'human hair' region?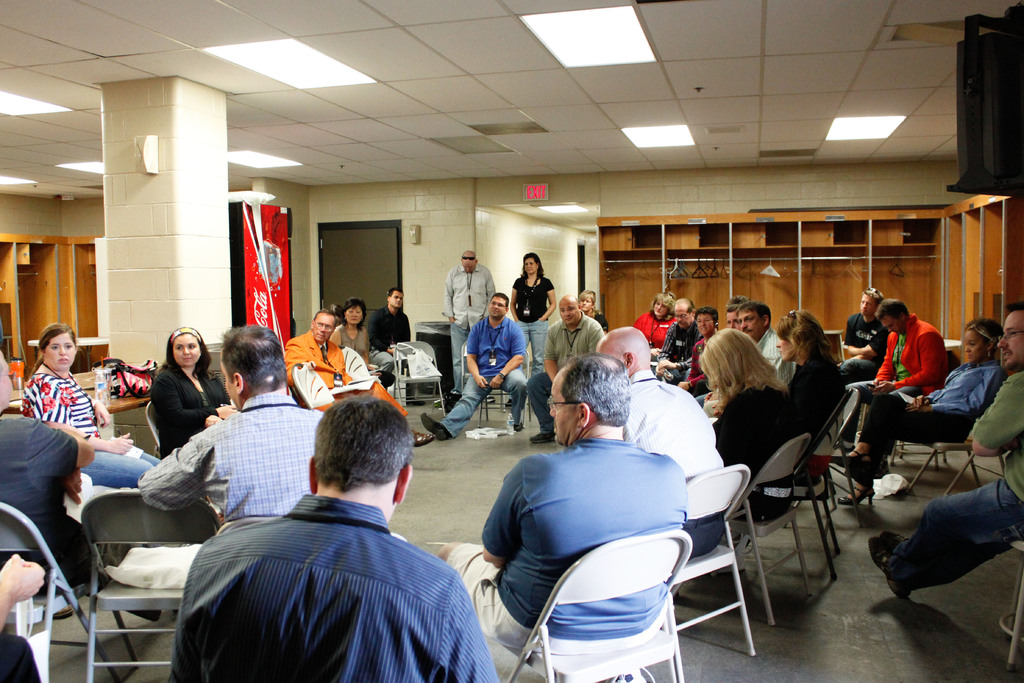
box=[1004, 302, 1023, 312]
